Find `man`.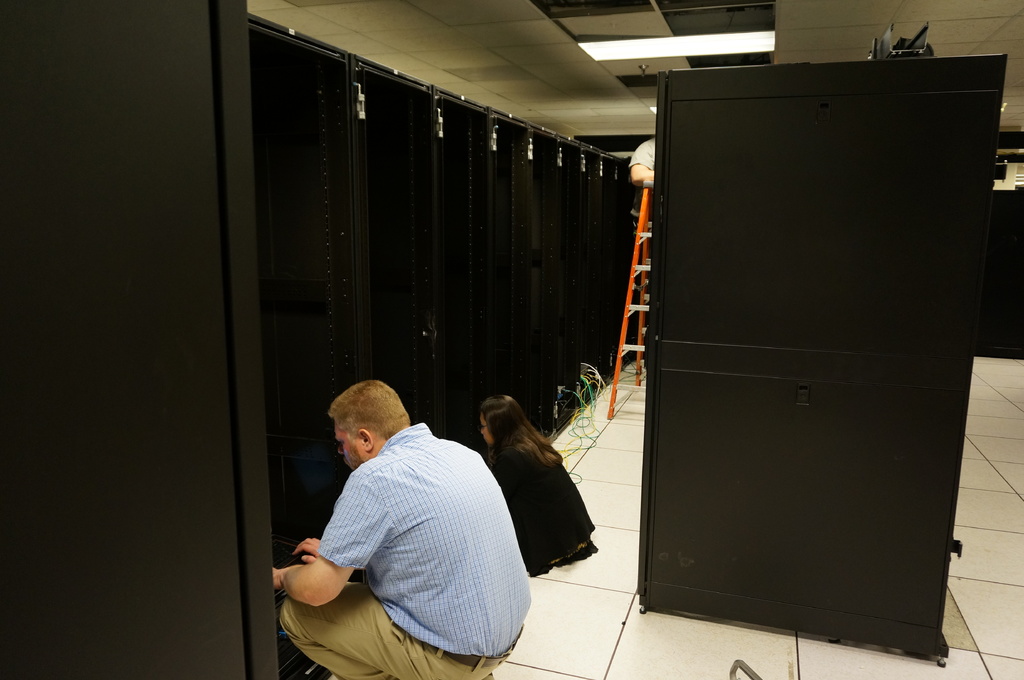
bbox=(275, 383, 531, 679).
